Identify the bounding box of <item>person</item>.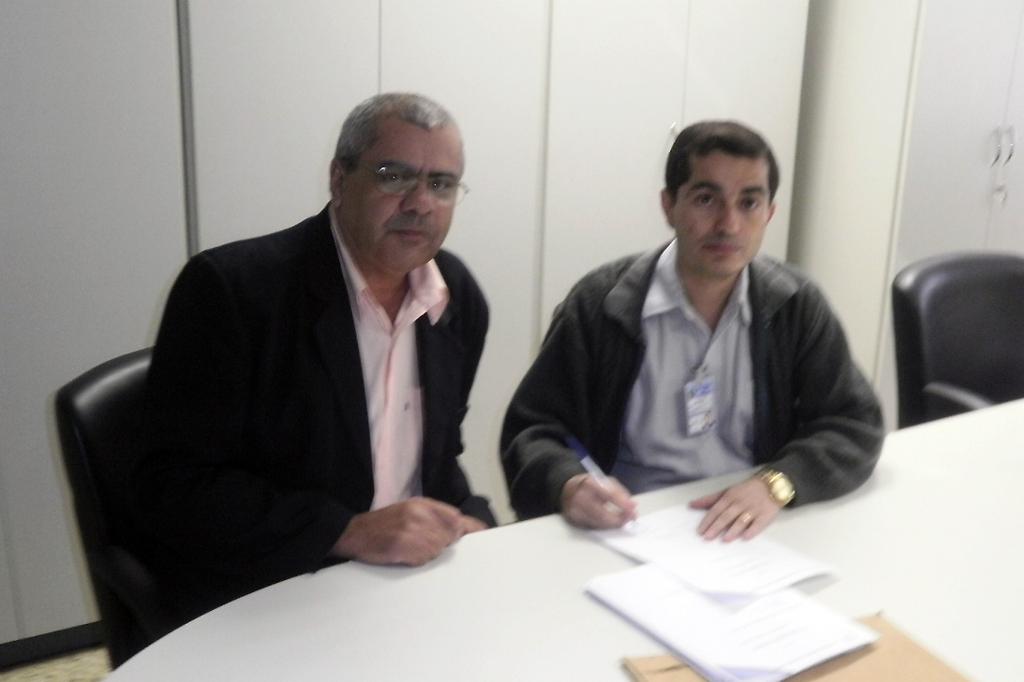
select_region(128, 89, 489, 627).
